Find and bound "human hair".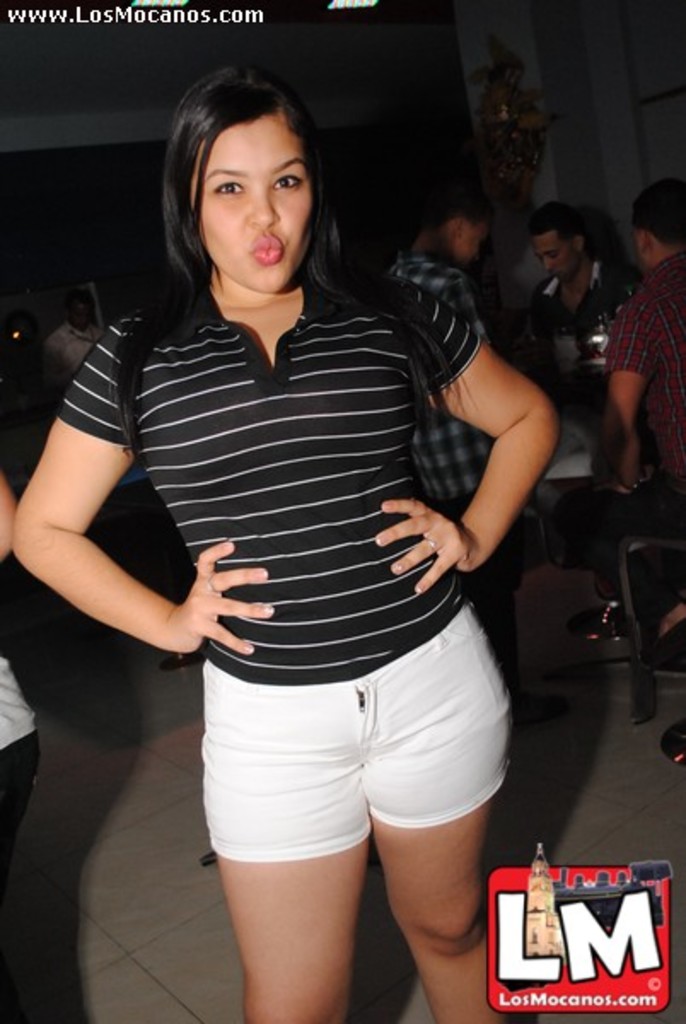
Bound: (x1=119, y1=63, x2=478, y2=445).
